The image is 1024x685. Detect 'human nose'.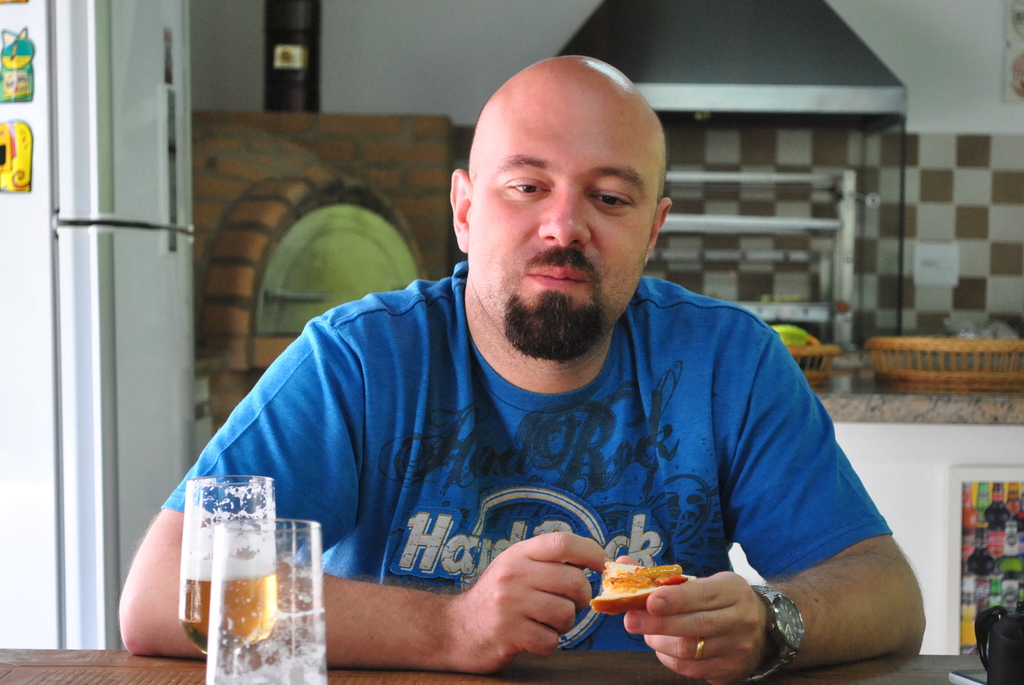
Detection: Rect(540, 187, 599, 249).
